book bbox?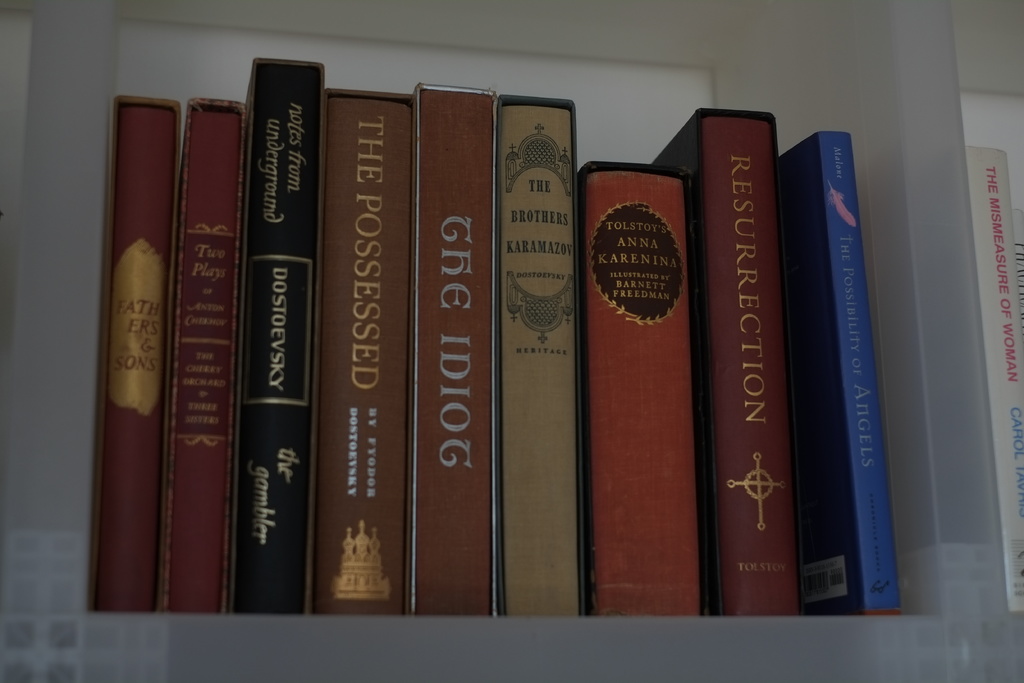
bbox=[410, 89, 498, 621]
